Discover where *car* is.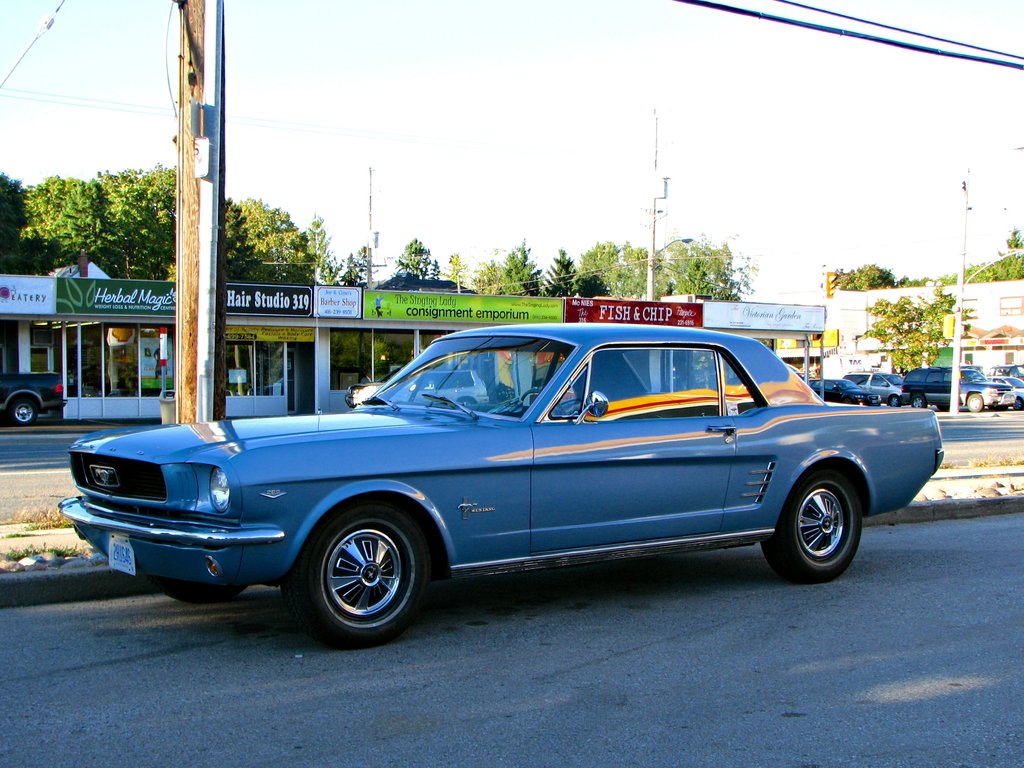
Discovered at [0, 372, 65, 426].
